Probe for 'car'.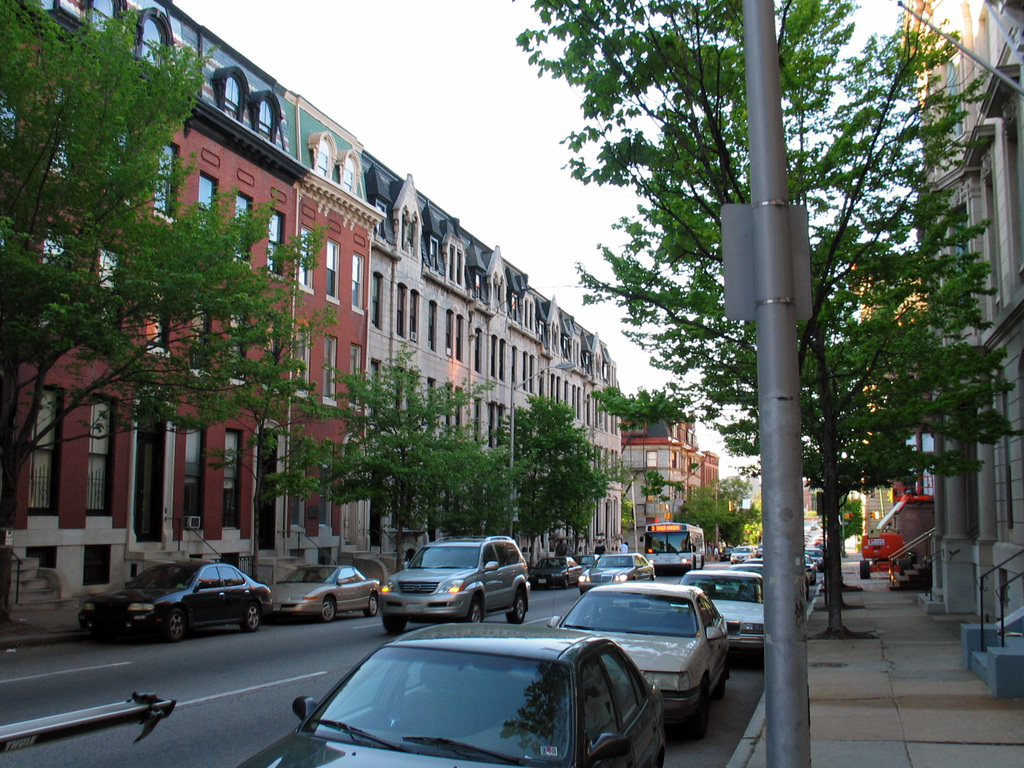
Probe result: Rect(804, 554, 815, 585).
